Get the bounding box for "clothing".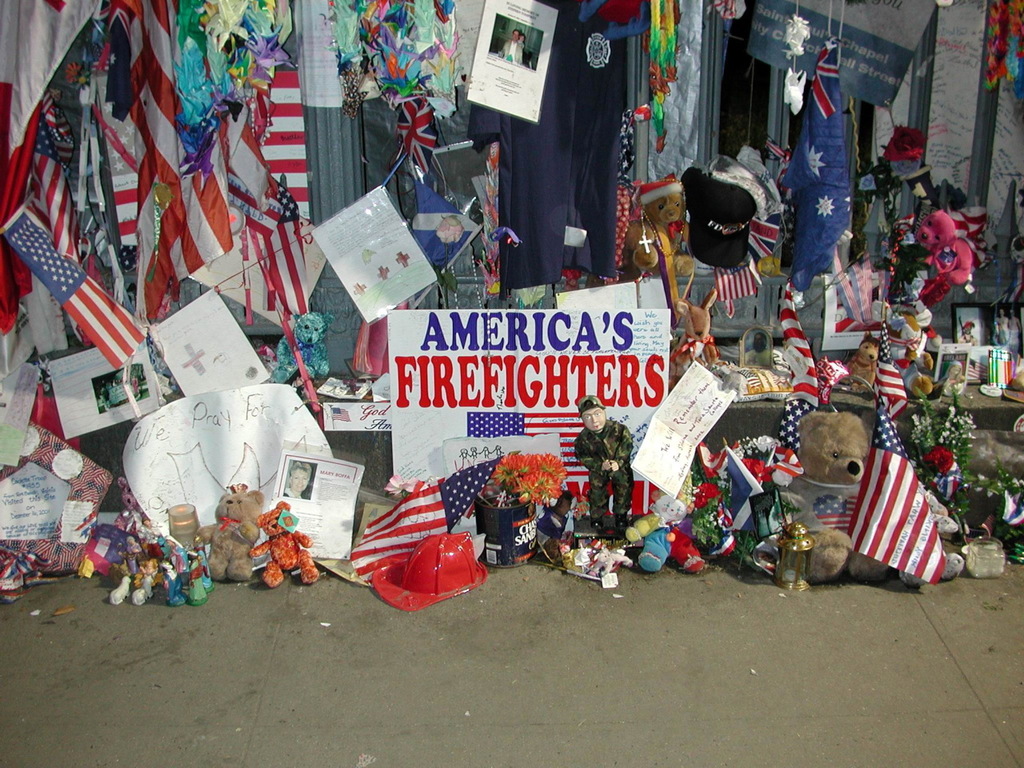
x1=166, y1=544, x2=190, y2=586.
